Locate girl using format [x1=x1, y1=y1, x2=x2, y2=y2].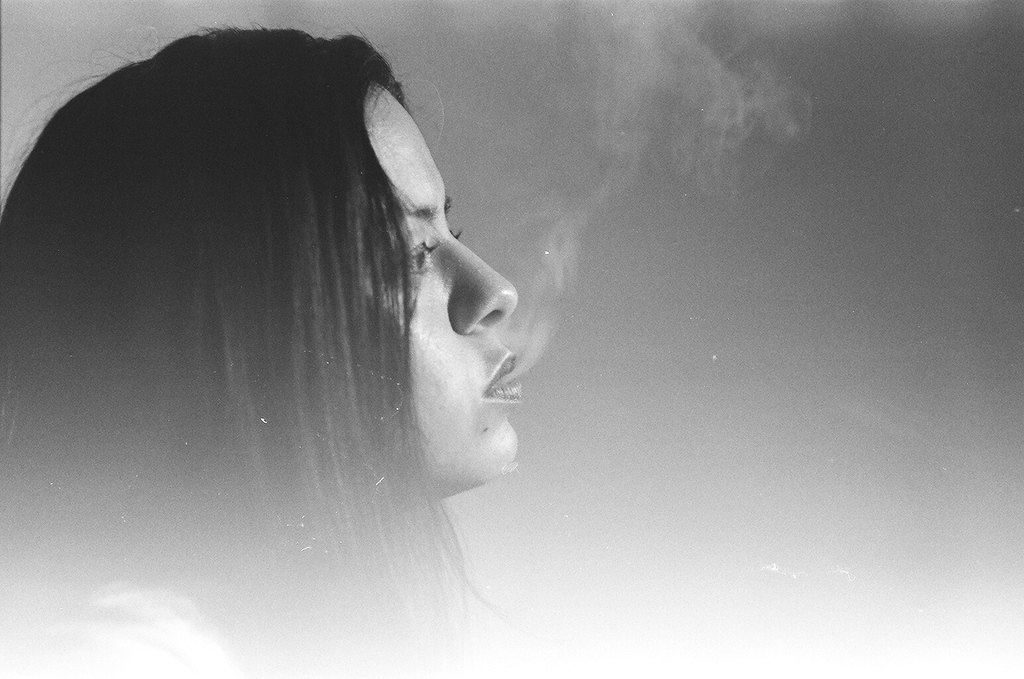
[x1=0, y1=1, x2=525, y2=678].
